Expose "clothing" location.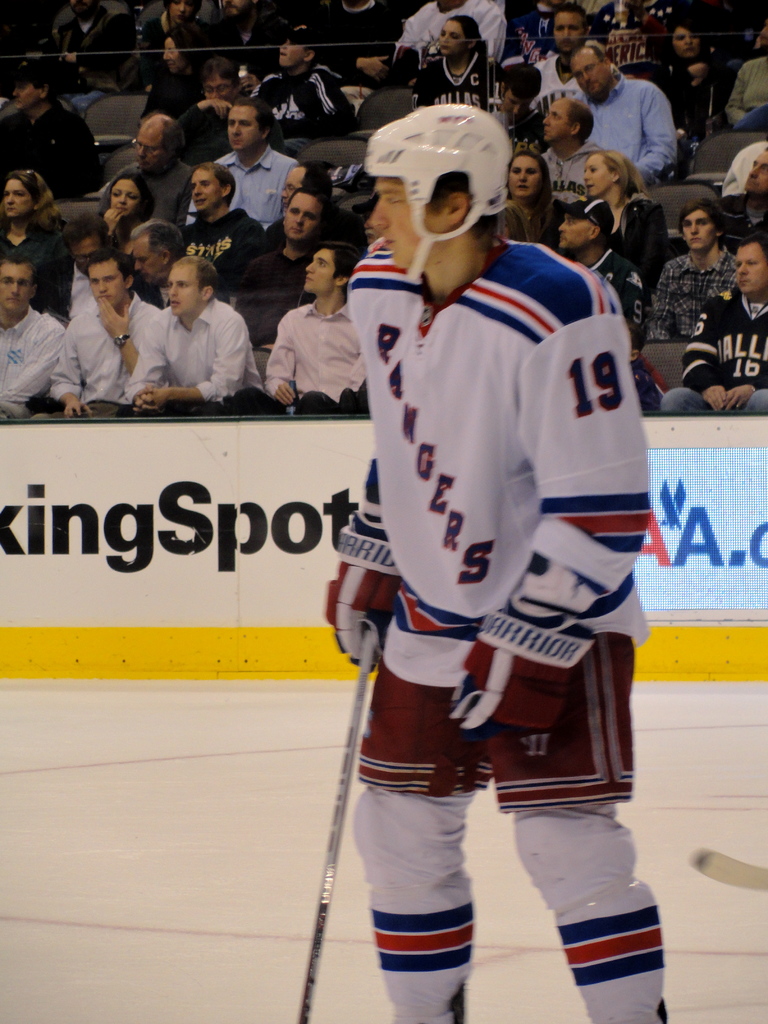
Exposed at [x1=417, y1=52, x2=512, y2=124].
